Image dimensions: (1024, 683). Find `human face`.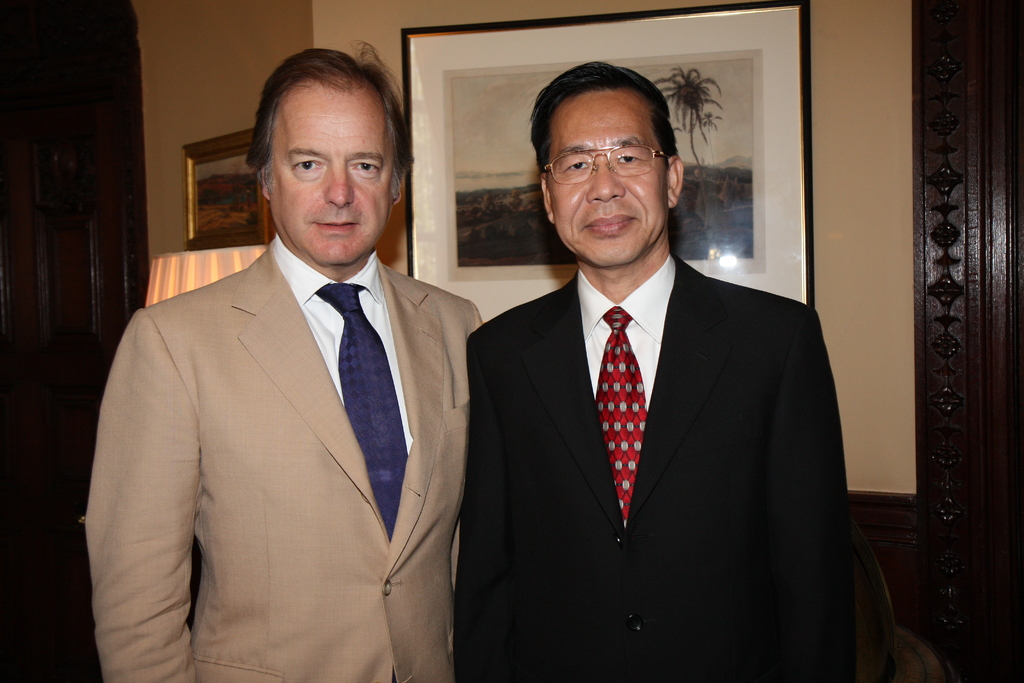
<region>268, 79, 391, 265</region>.
